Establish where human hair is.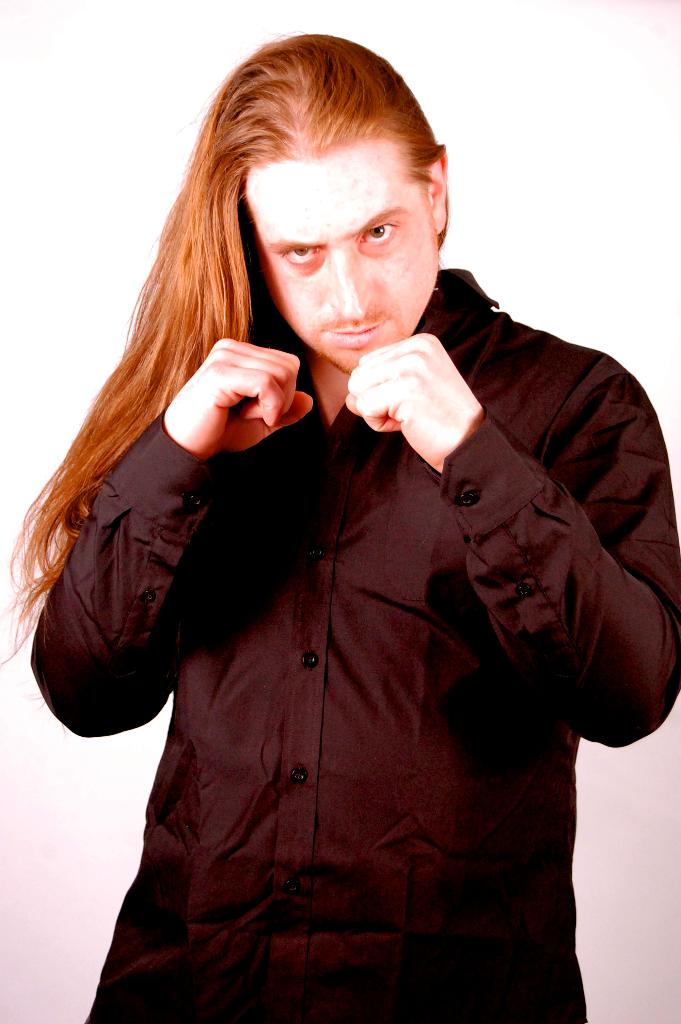
Established at l=0, t=24, r=459, b=662.
